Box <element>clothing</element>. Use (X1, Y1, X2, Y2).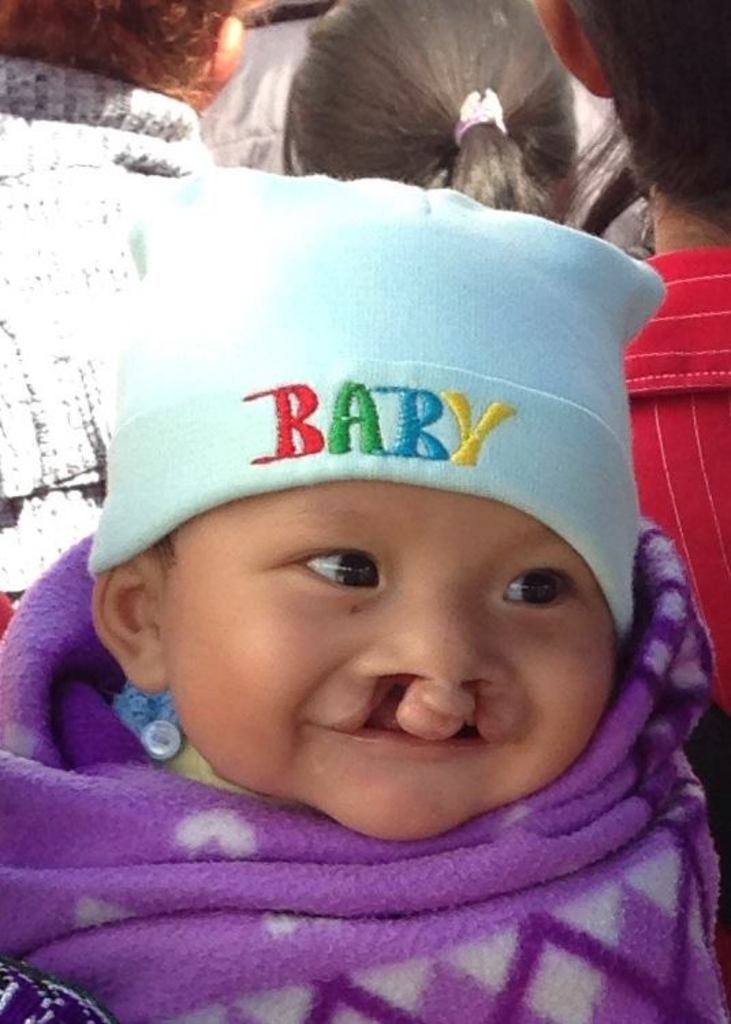
(0, 674, 730, 1019).
